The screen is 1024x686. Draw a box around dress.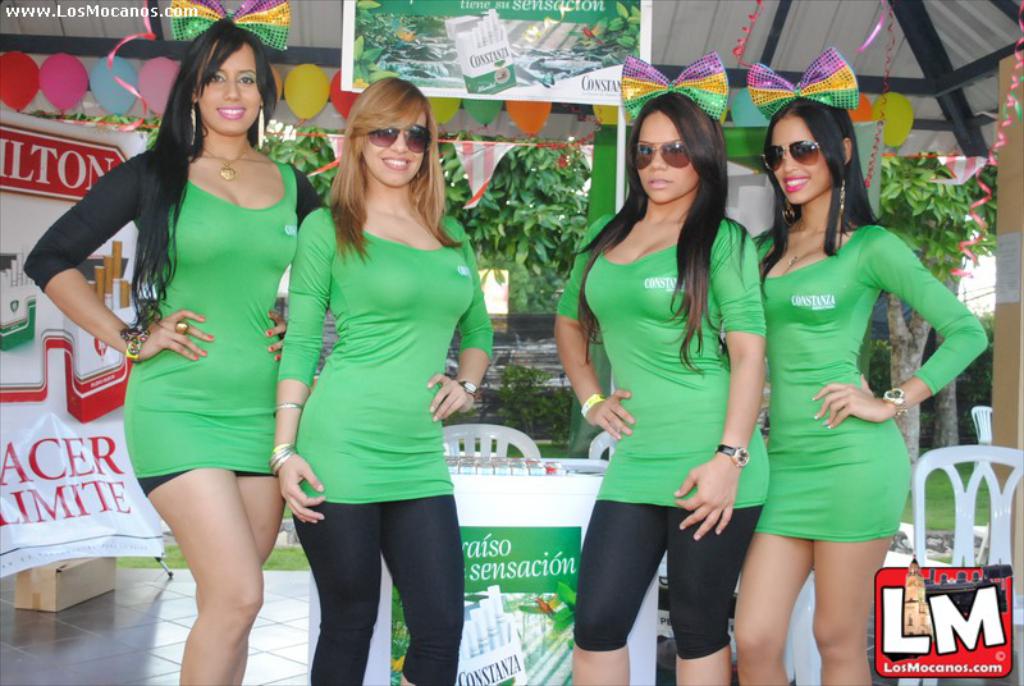
Rect(120, 165, 300, 483).
